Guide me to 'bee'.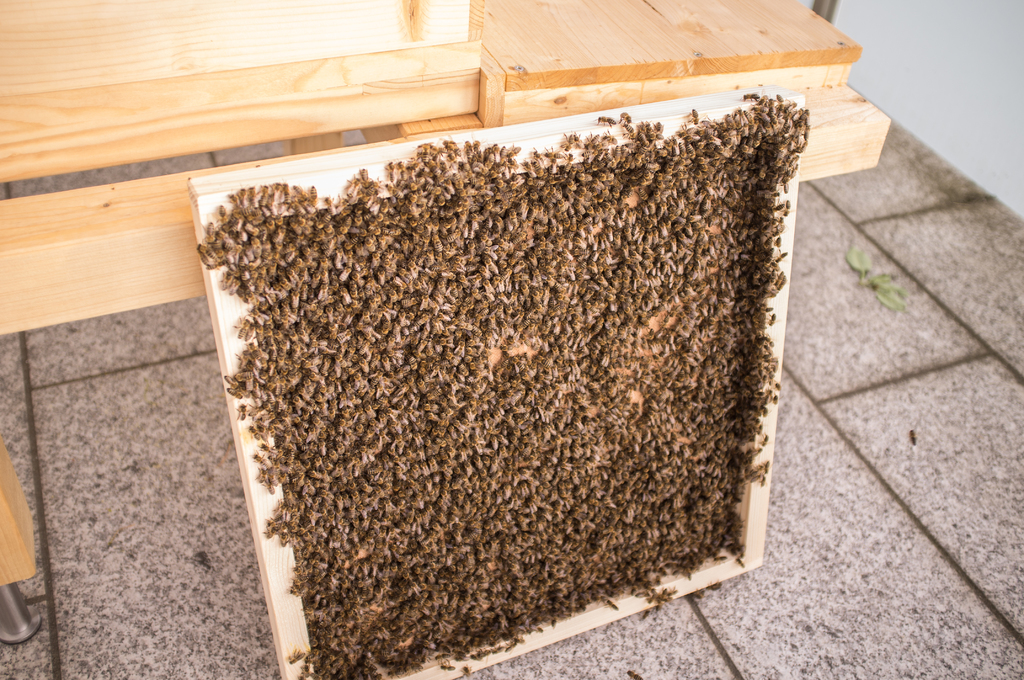
Guidance: l=546, t=148, r=563, b=156.
